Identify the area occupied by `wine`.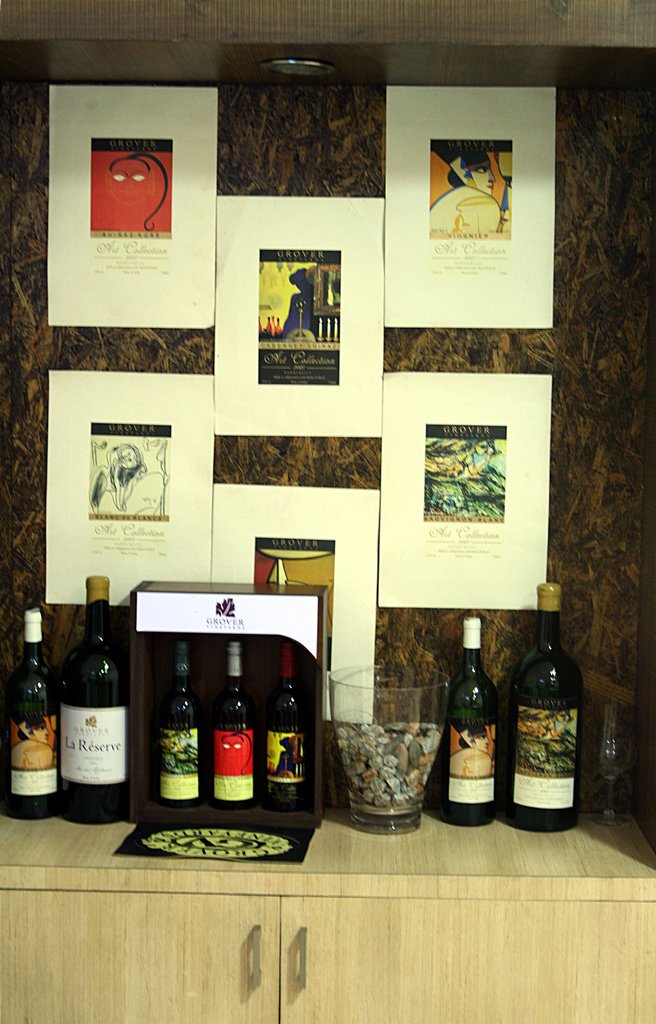
Area: BBox(264, 637, 308, 812).
